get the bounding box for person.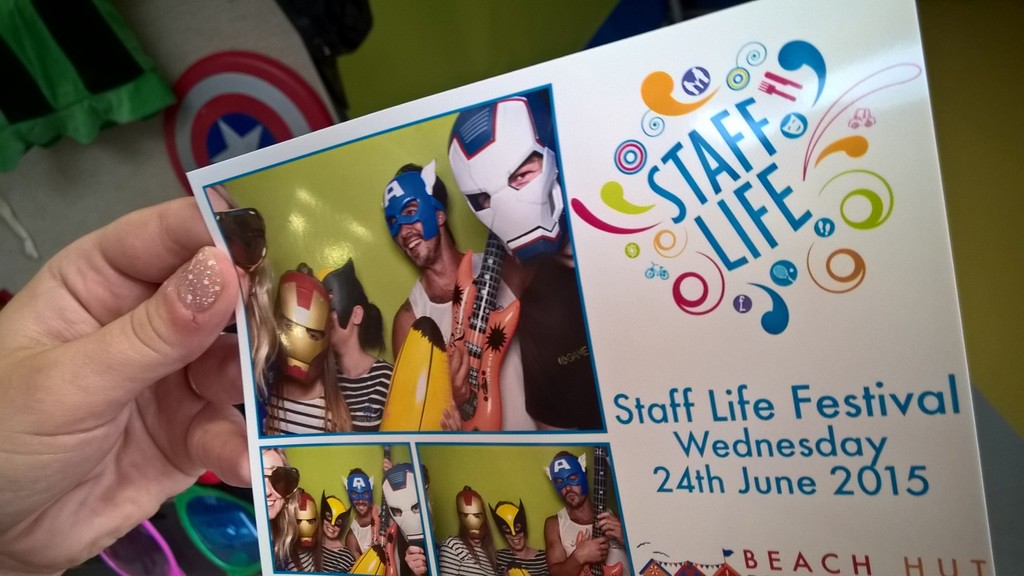
pyautogui.locateOnScreen(495, 498, 546, 575).
